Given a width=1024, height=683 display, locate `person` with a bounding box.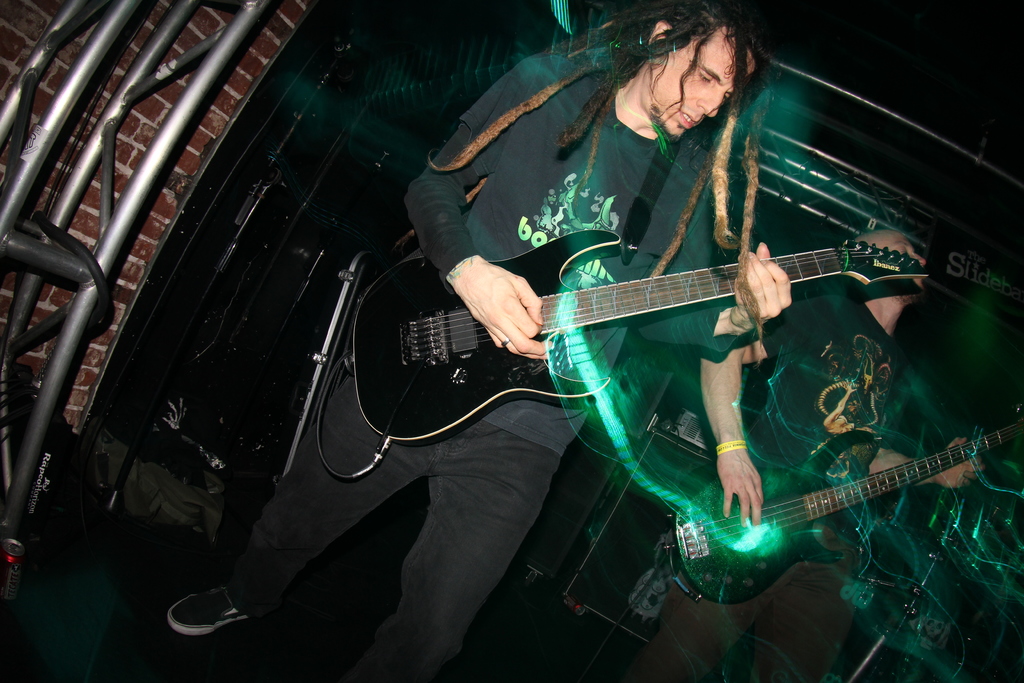
Located: (634,227,982,682).
